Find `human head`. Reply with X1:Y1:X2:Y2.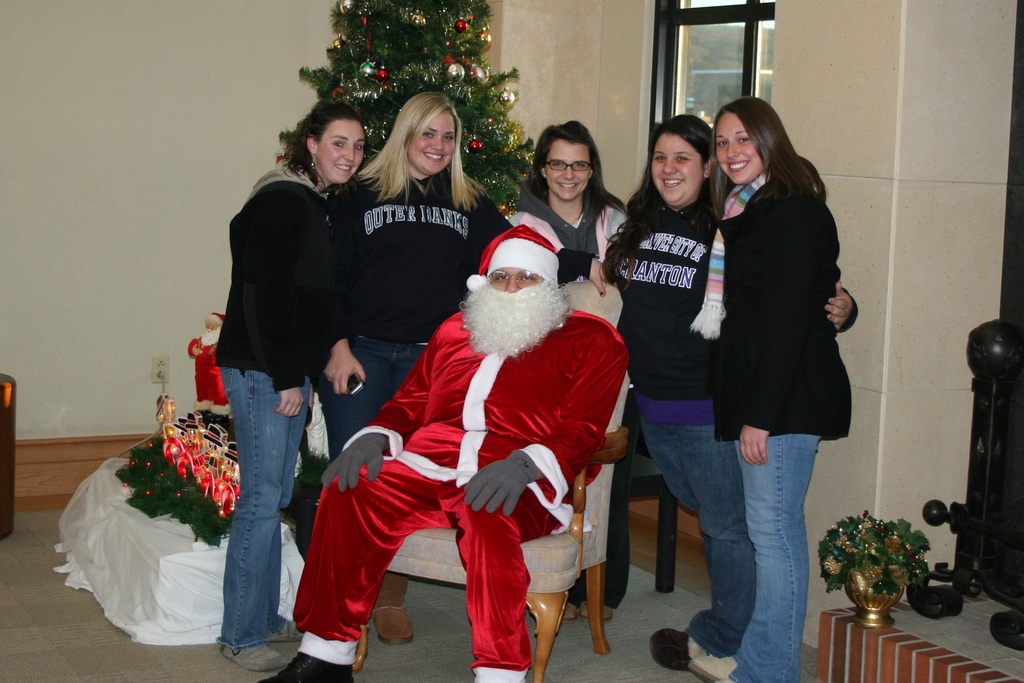
527:119:611:202.
